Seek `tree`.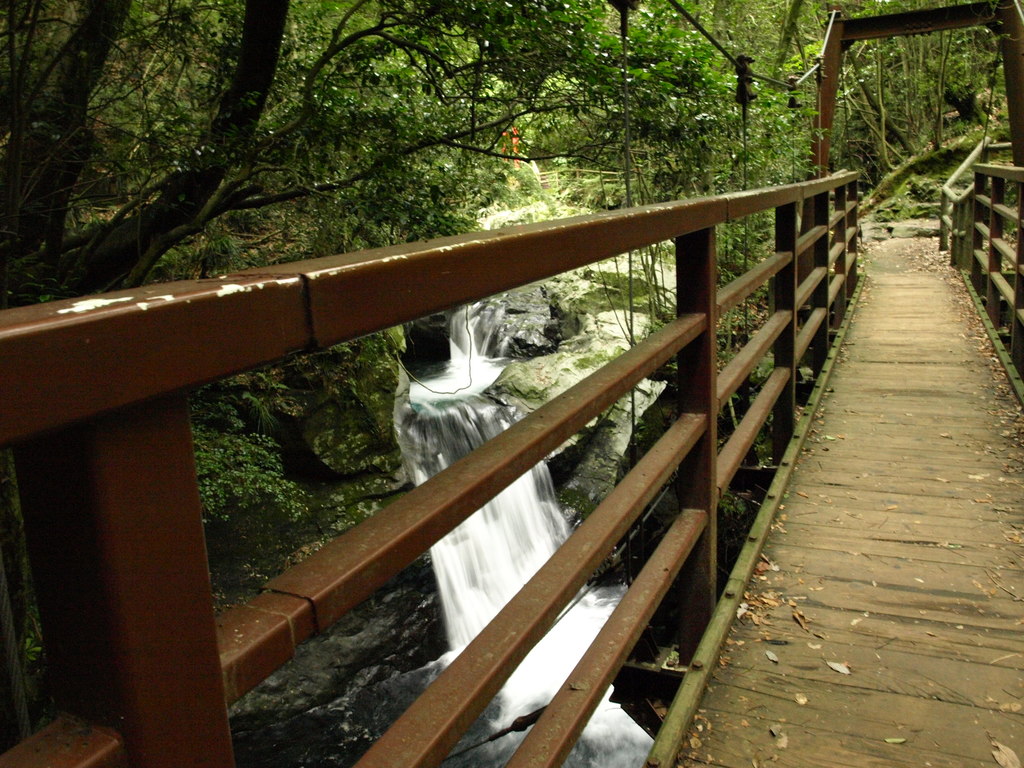
x1=737 y1=0 x2=1020 y2=216.
